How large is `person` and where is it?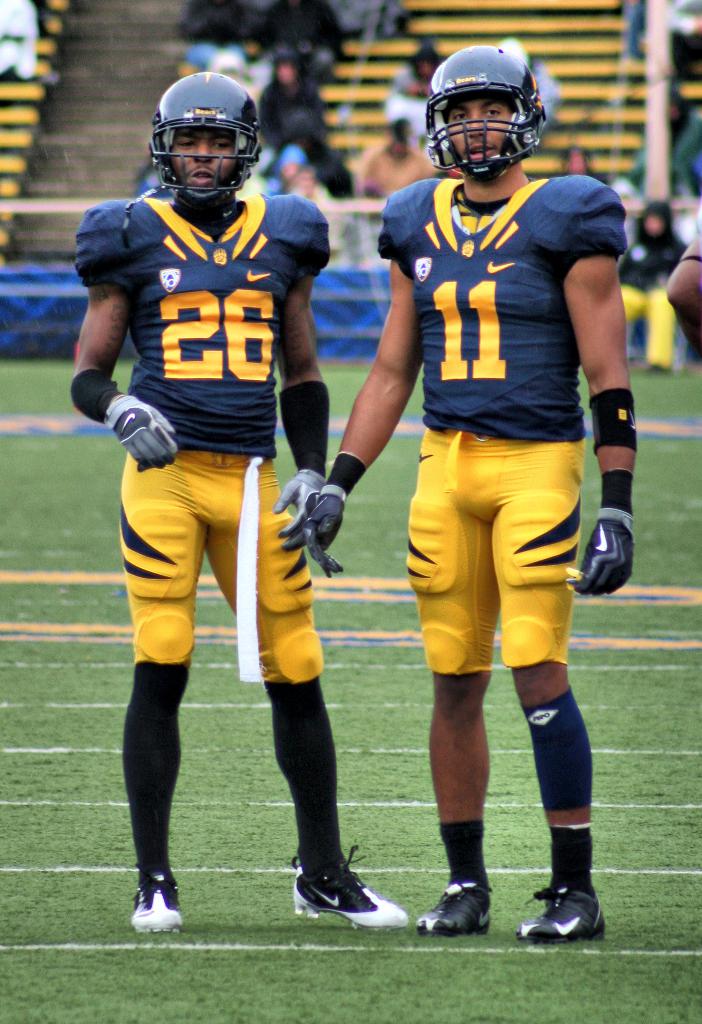
Bounding box: region(659, 234, 701, 376).
